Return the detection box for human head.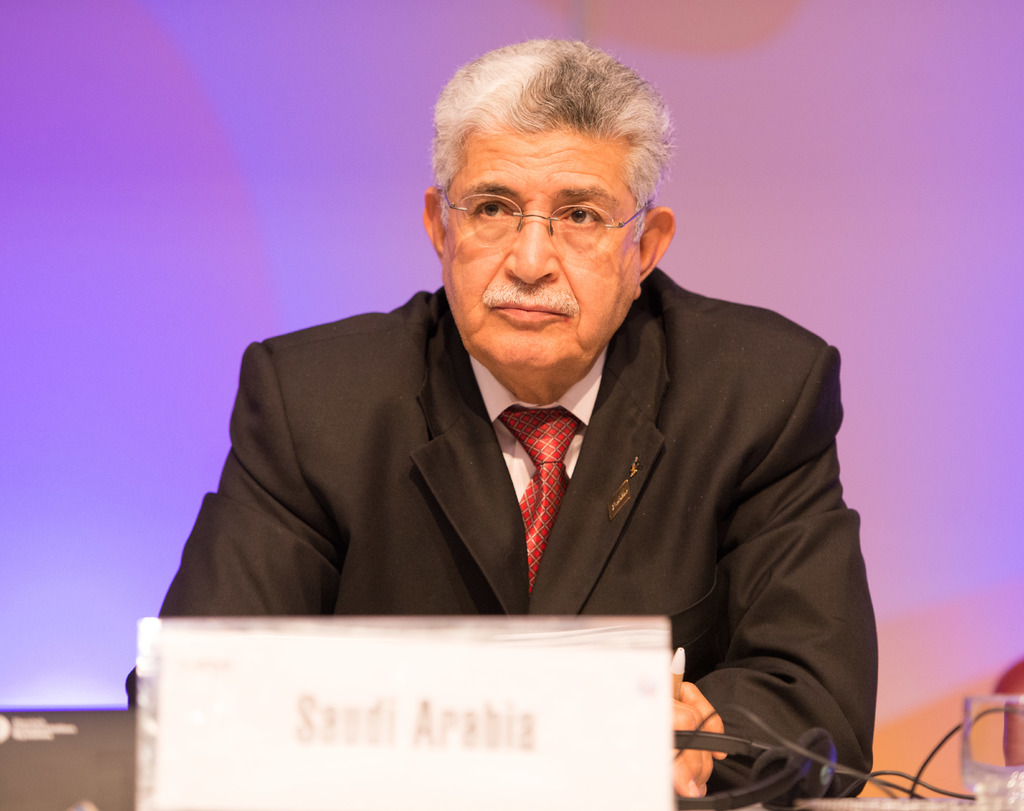
region(427, 40, 671, 313).
